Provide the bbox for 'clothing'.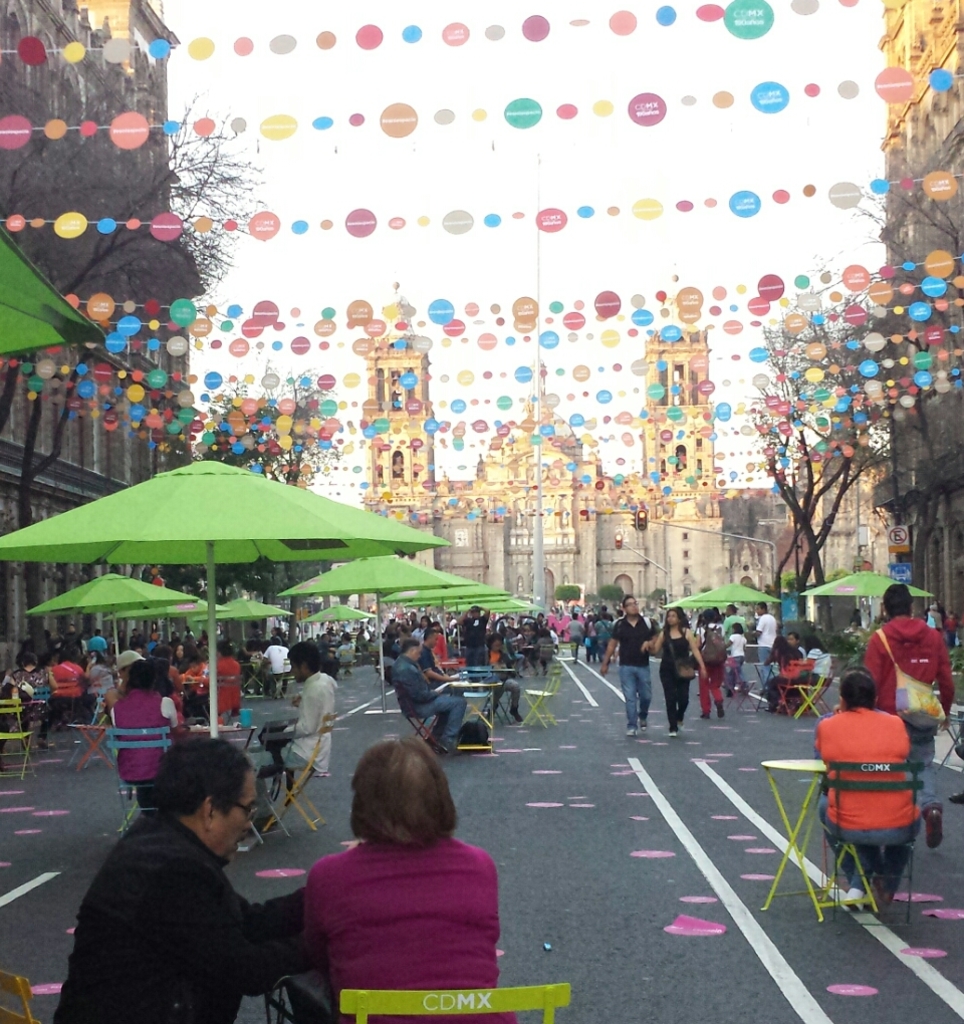
bbox=[48, 797, 330, 1023].
